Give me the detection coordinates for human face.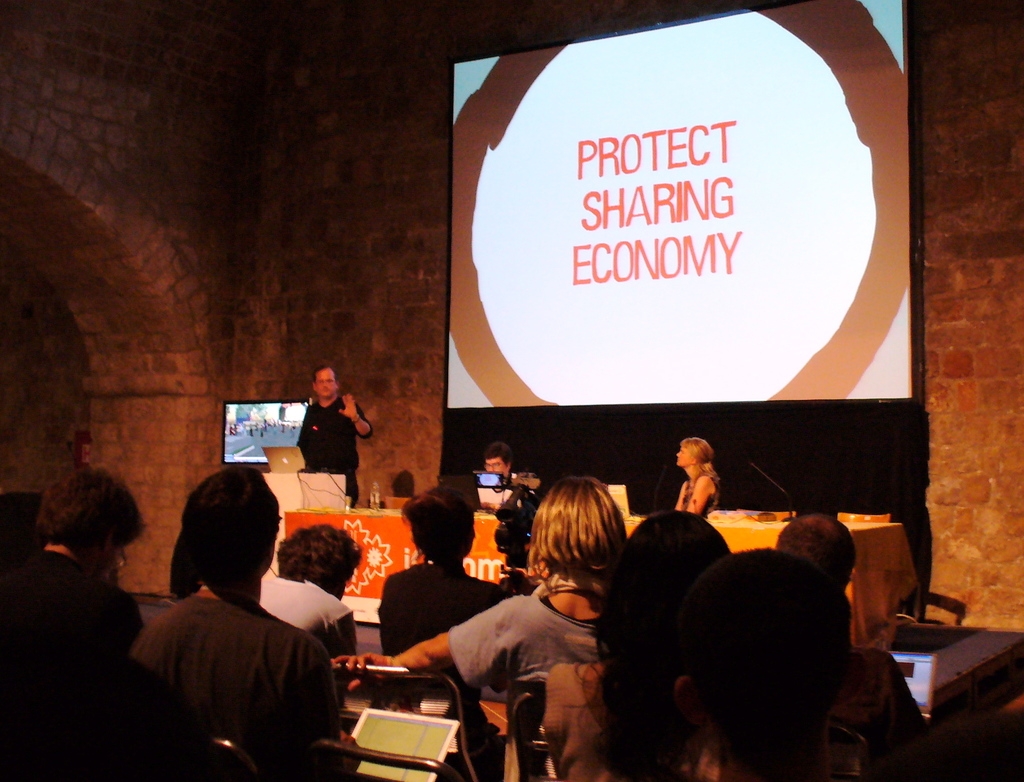
select_region(676, 445, 689, 468).
